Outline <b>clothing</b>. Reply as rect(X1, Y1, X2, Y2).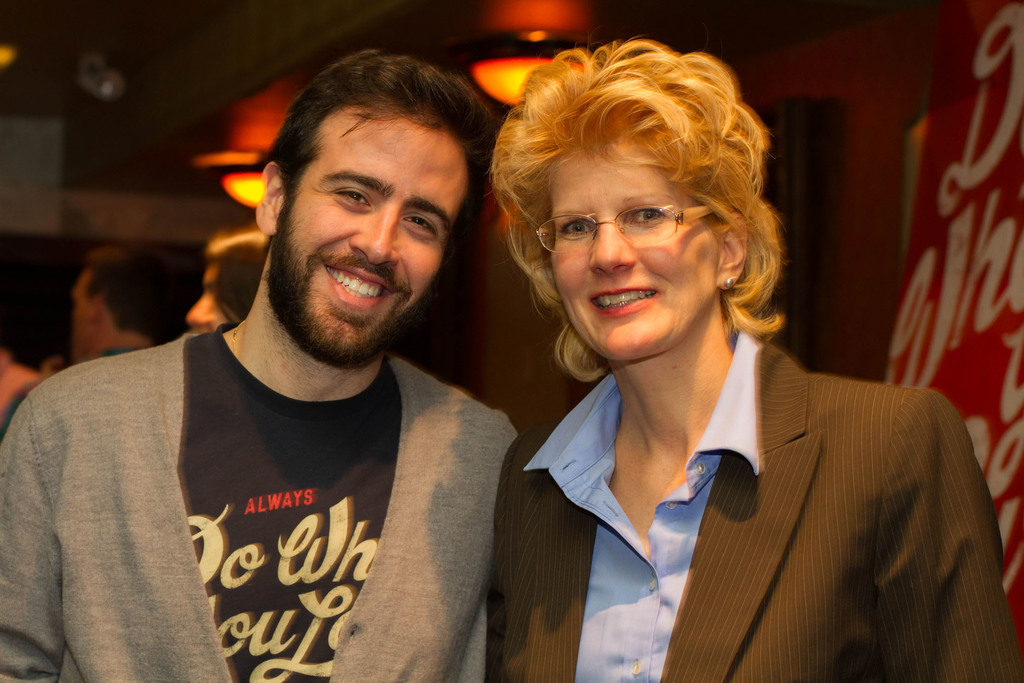
rect(0, 322, 545, 682).
